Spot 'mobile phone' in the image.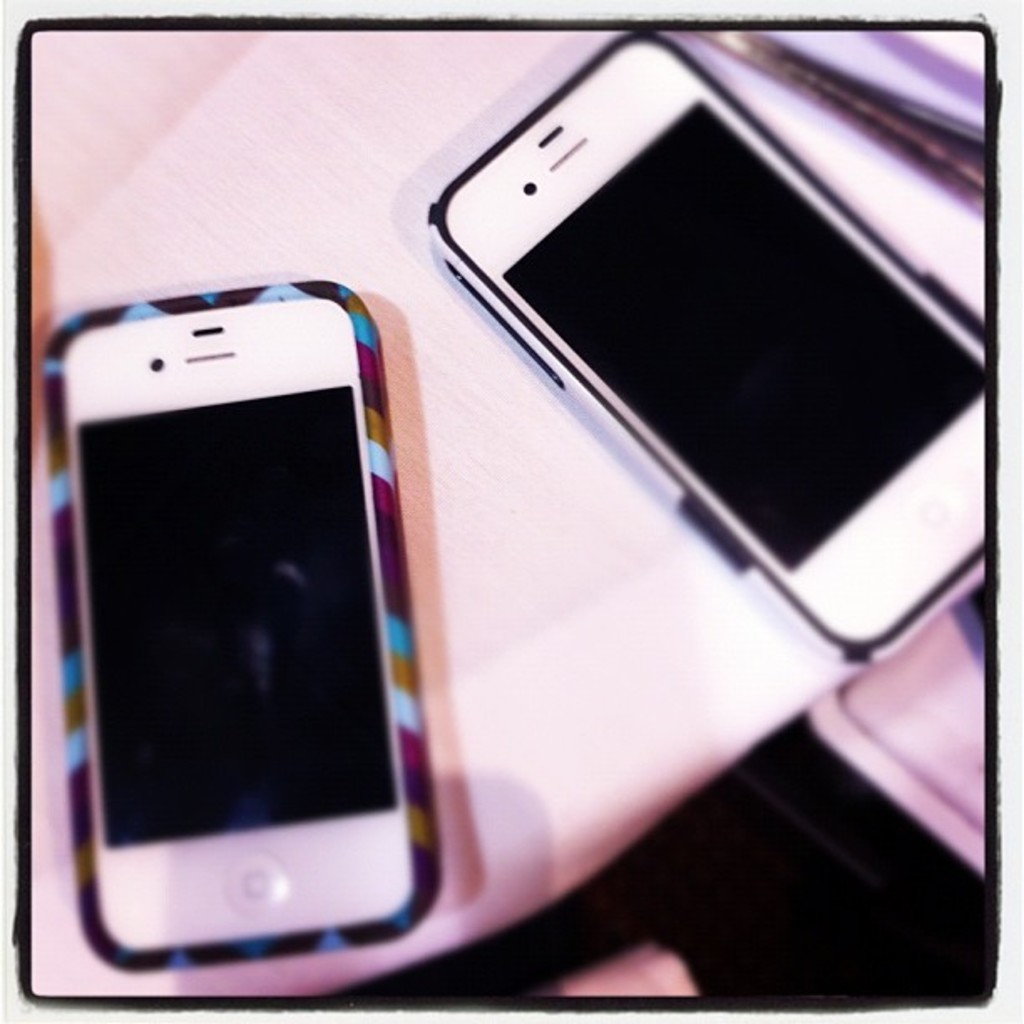
'mobile phone' found at Rect(428, 33, 982, 664).
